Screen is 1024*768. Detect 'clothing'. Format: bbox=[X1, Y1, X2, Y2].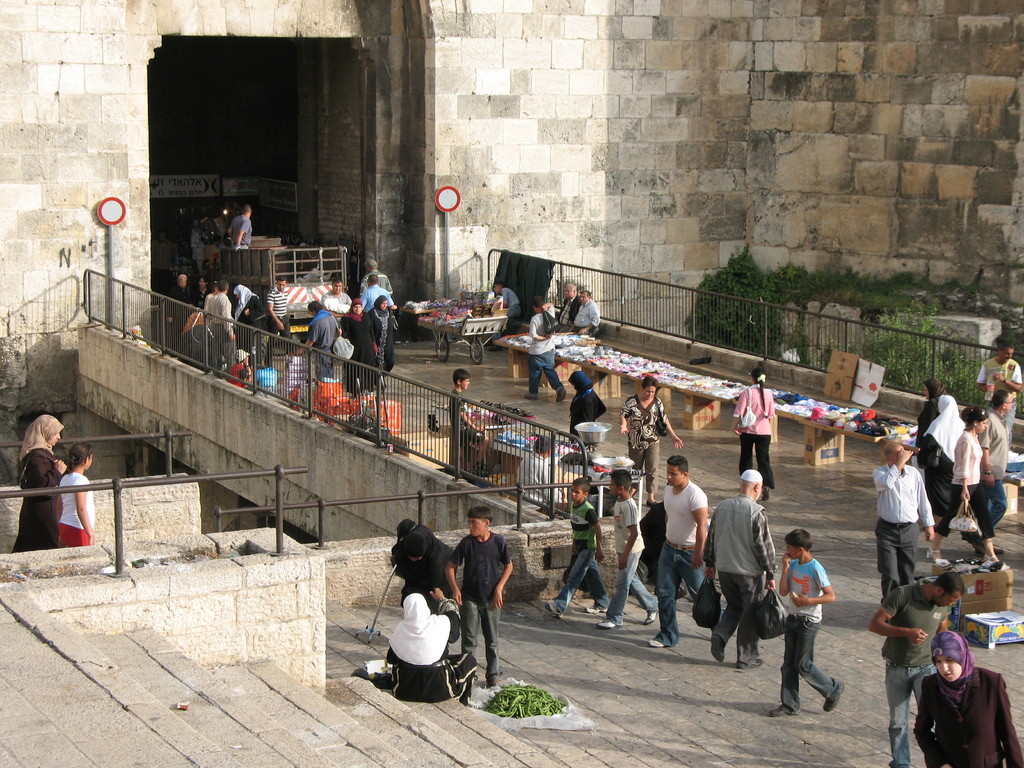
bbox=[449, 388, 488, 456].
